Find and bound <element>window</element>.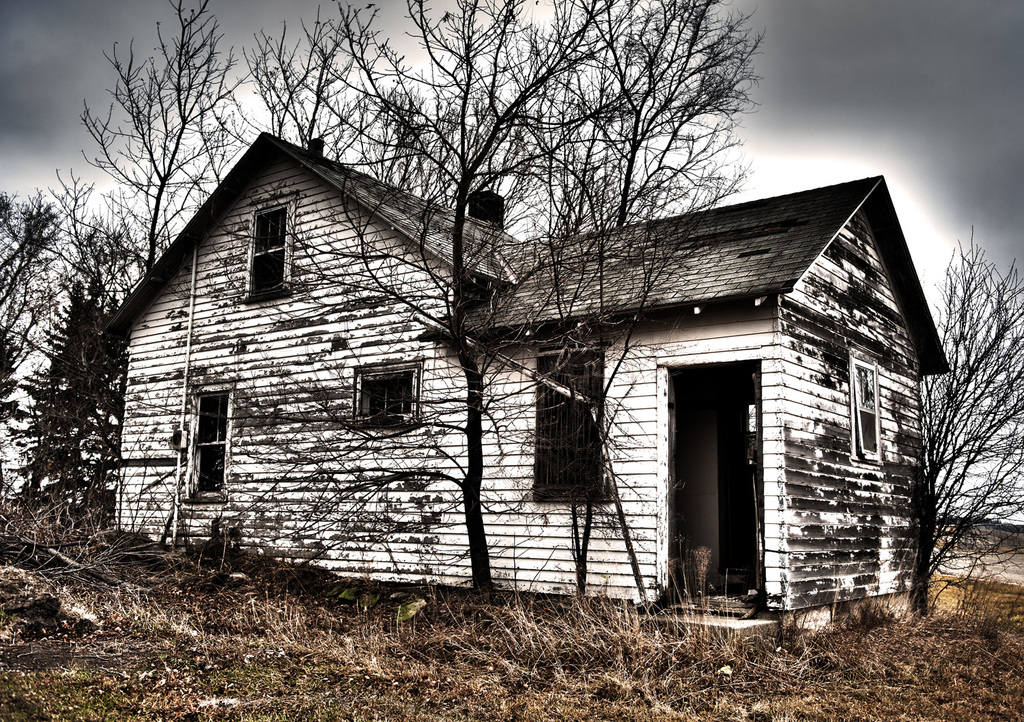
Bound: (x1=355, y1=363, x2=414, y2=421).
